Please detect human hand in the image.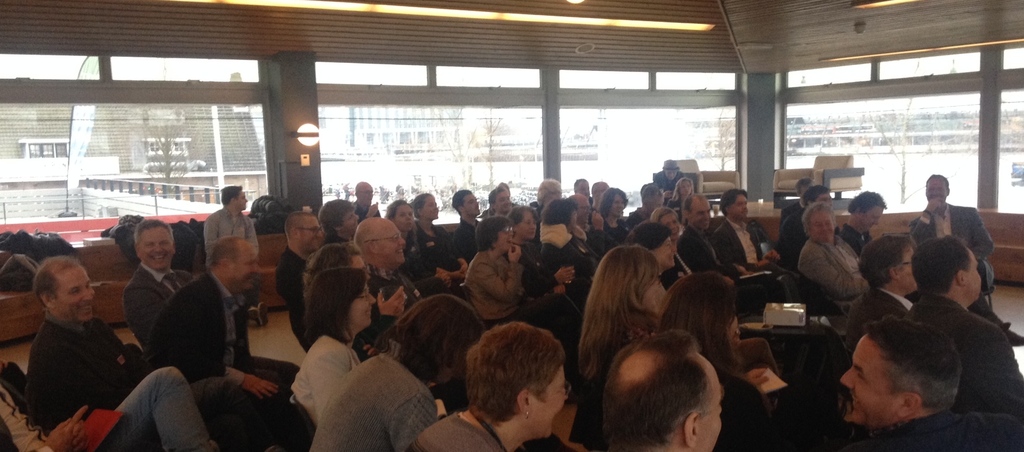
[435,272,454,290].
